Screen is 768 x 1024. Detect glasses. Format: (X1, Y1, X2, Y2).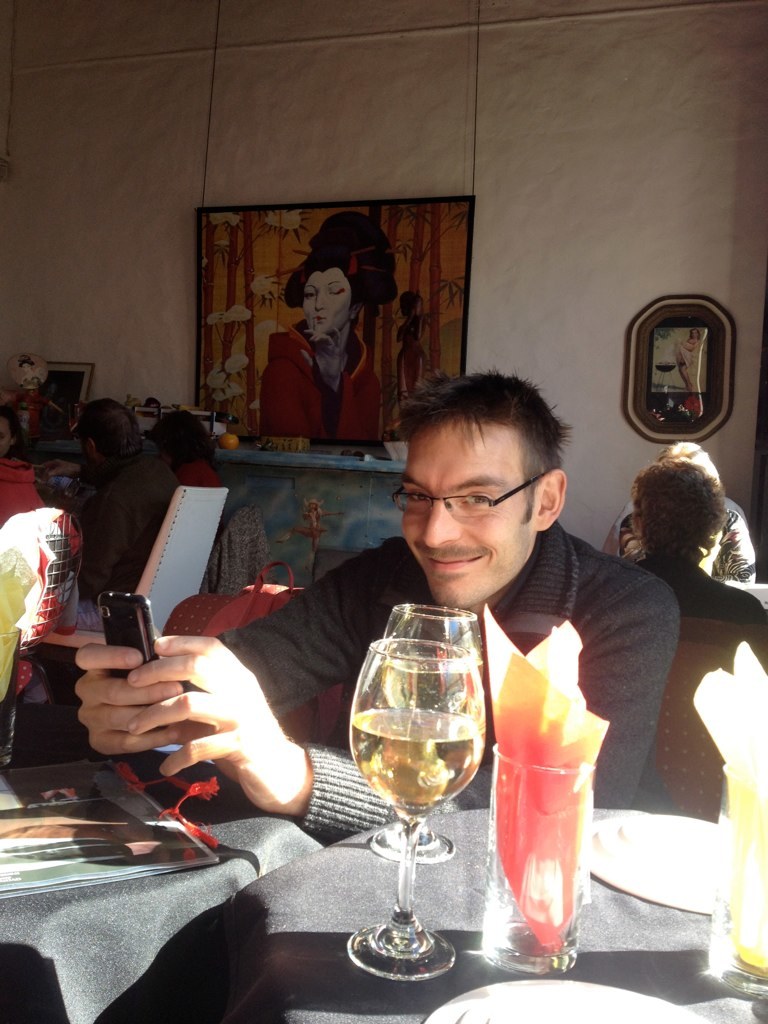
(383, 470, 562, 517).
